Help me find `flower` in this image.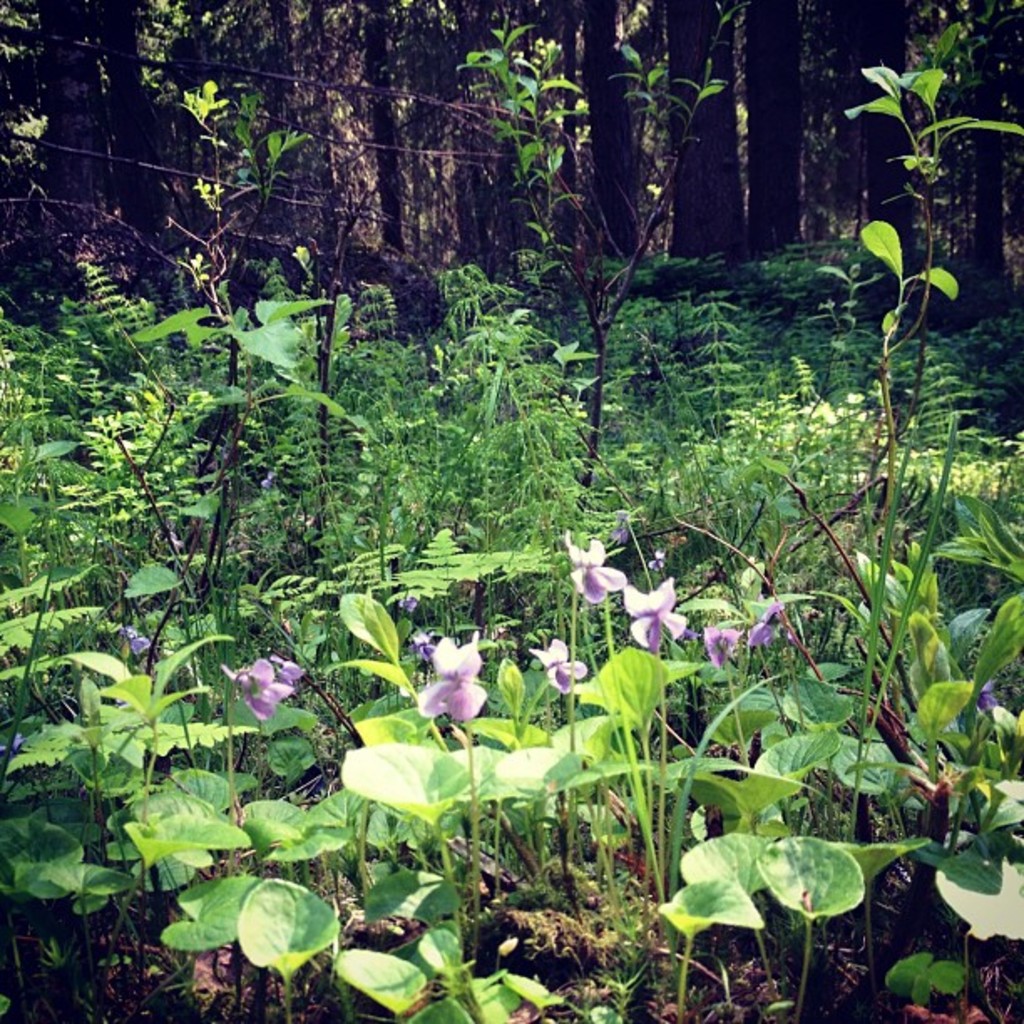
Found it: [left=693, top=624, right=740, bottom=668].
